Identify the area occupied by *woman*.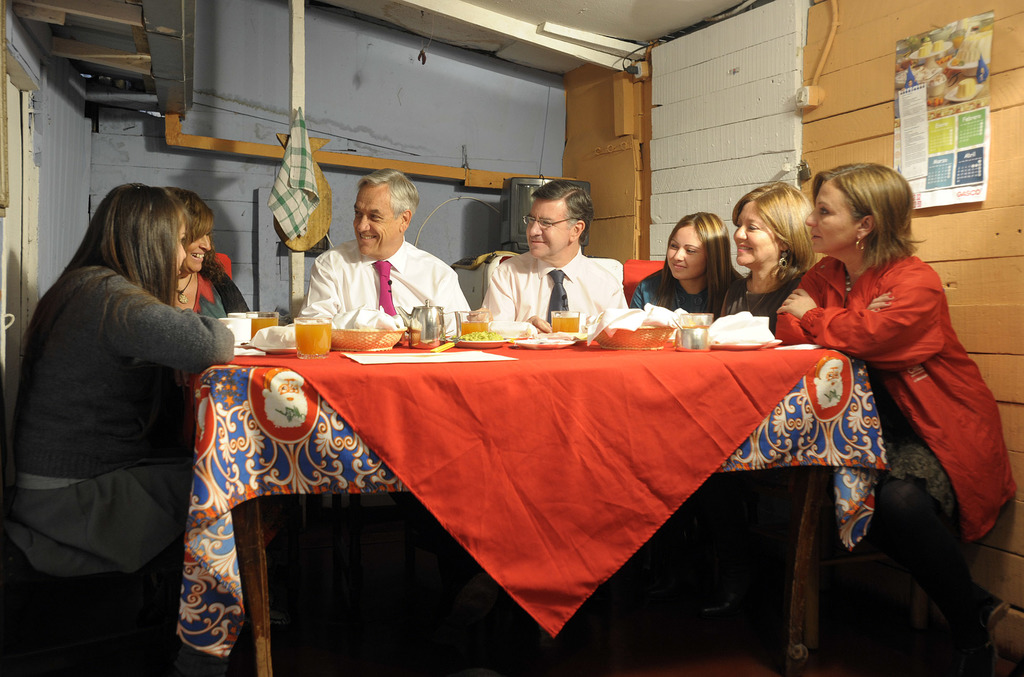
Area: crop(719, 180, 817, 349).
